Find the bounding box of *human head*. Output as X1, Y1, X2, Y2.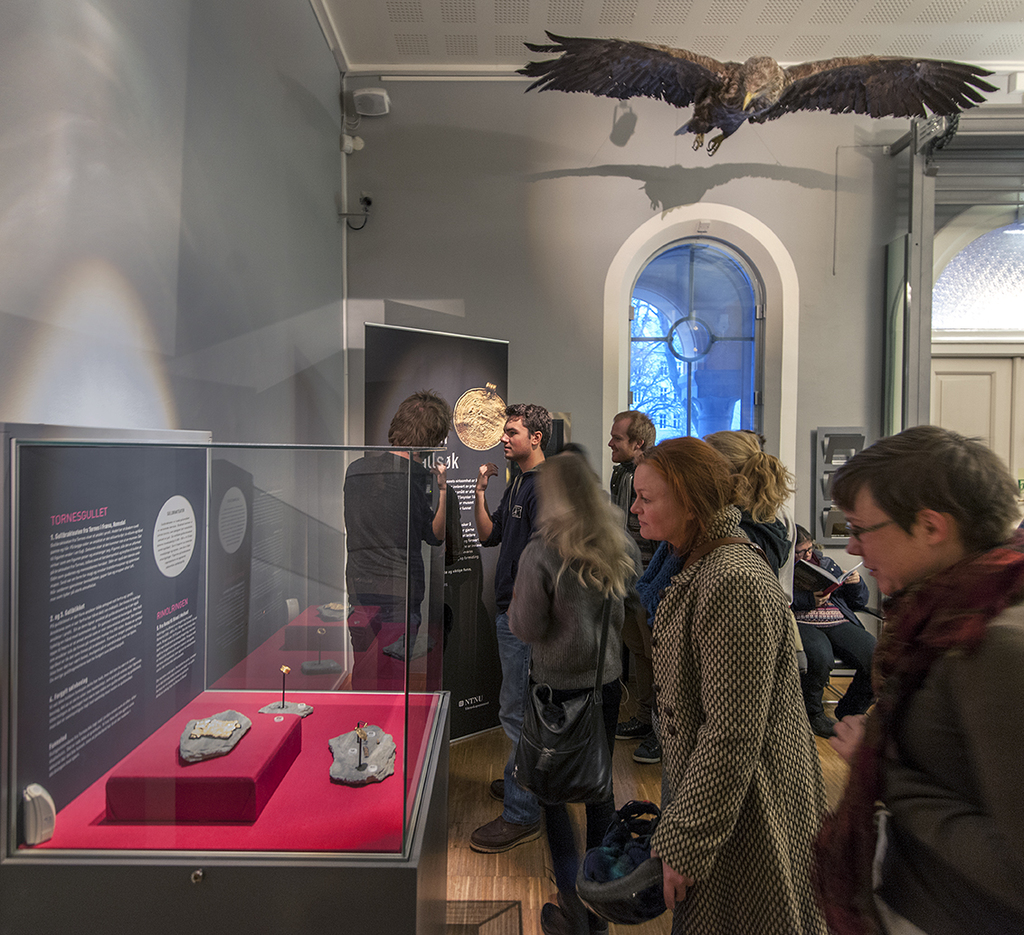
532, 455, 600, 517.
